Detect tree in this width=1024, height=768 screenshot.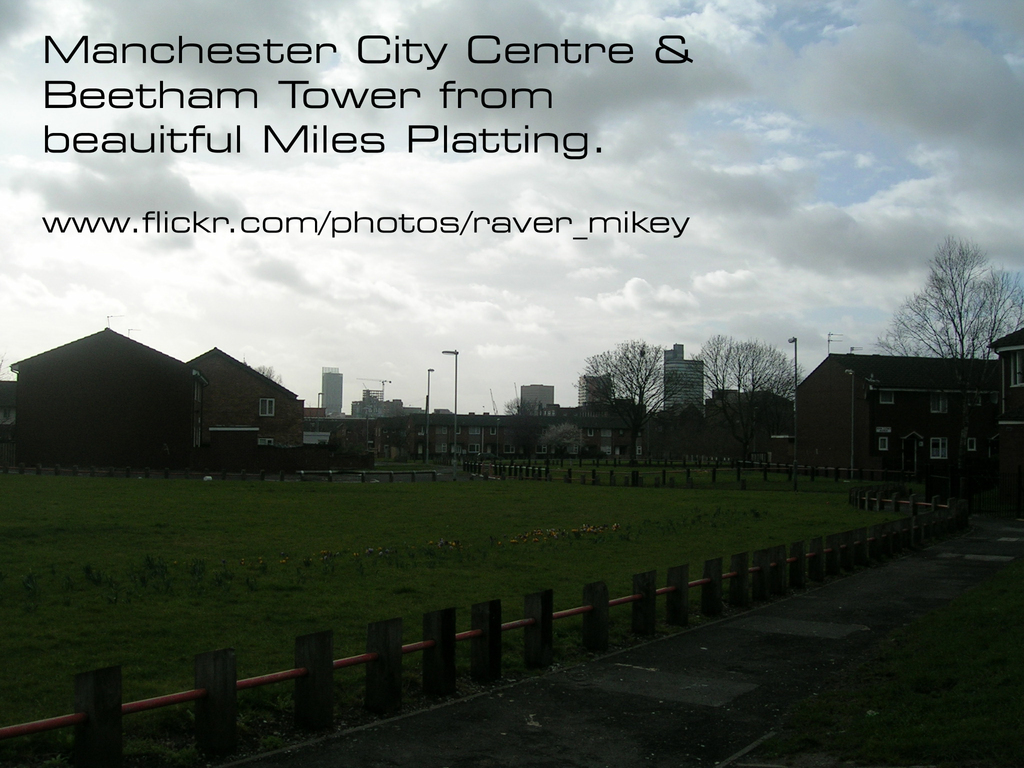
Detection: region(874, 233, 1020, 518).
